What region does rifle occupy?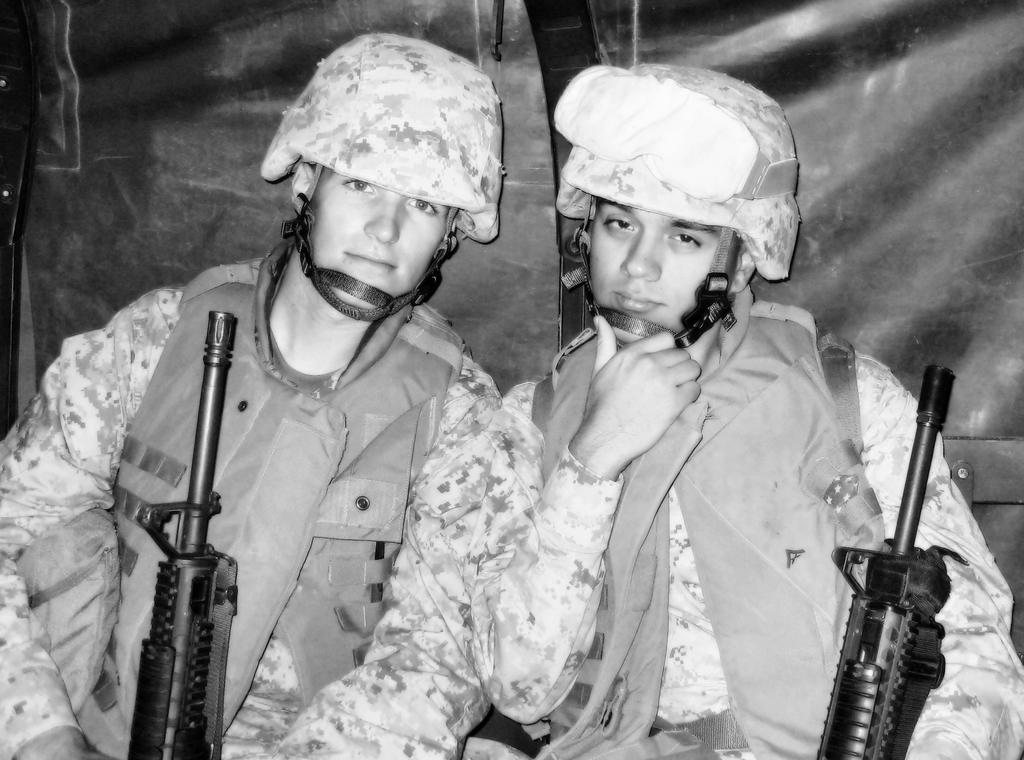
[814,363,970,759].
